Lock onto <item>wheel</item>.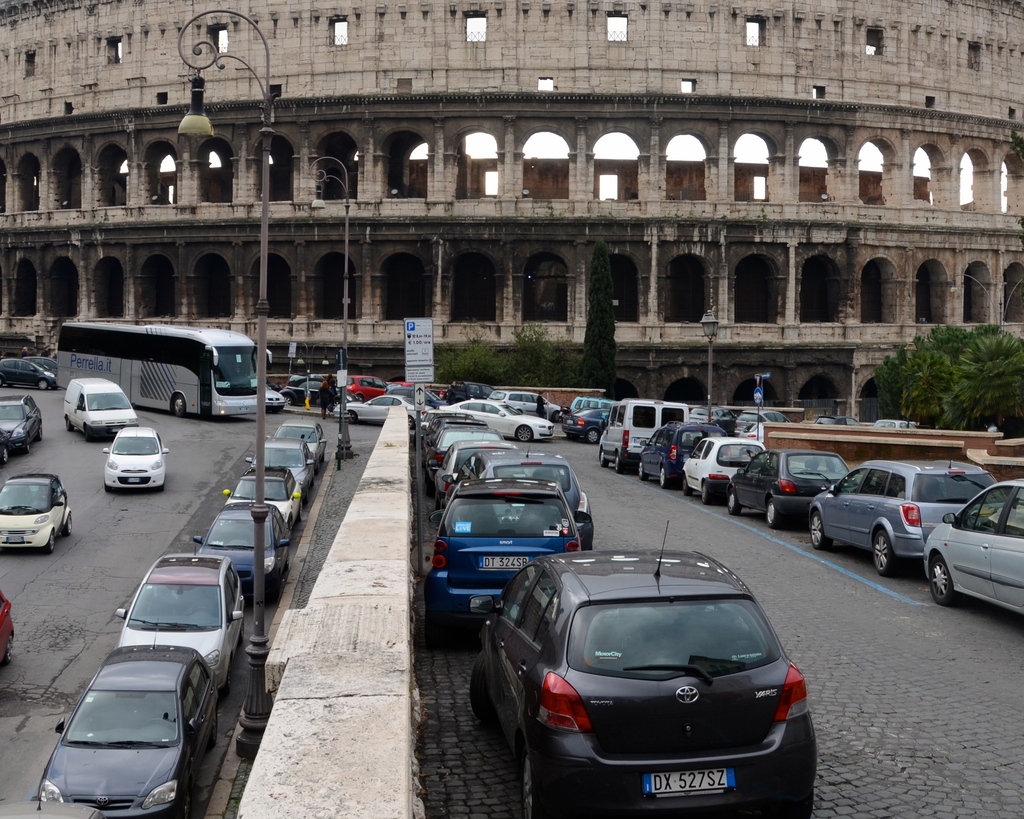
Locked: (600,448,609,467).
